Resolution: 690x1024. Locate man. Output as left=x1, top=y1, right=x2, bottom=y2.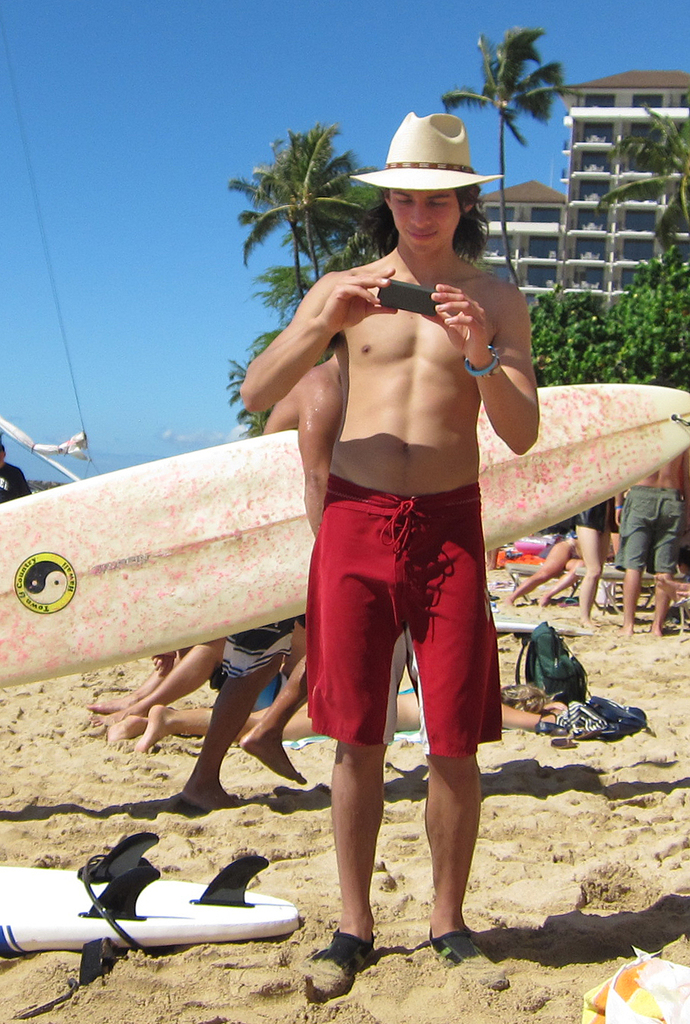
left=175, top=331, right=350, bottom=815.
